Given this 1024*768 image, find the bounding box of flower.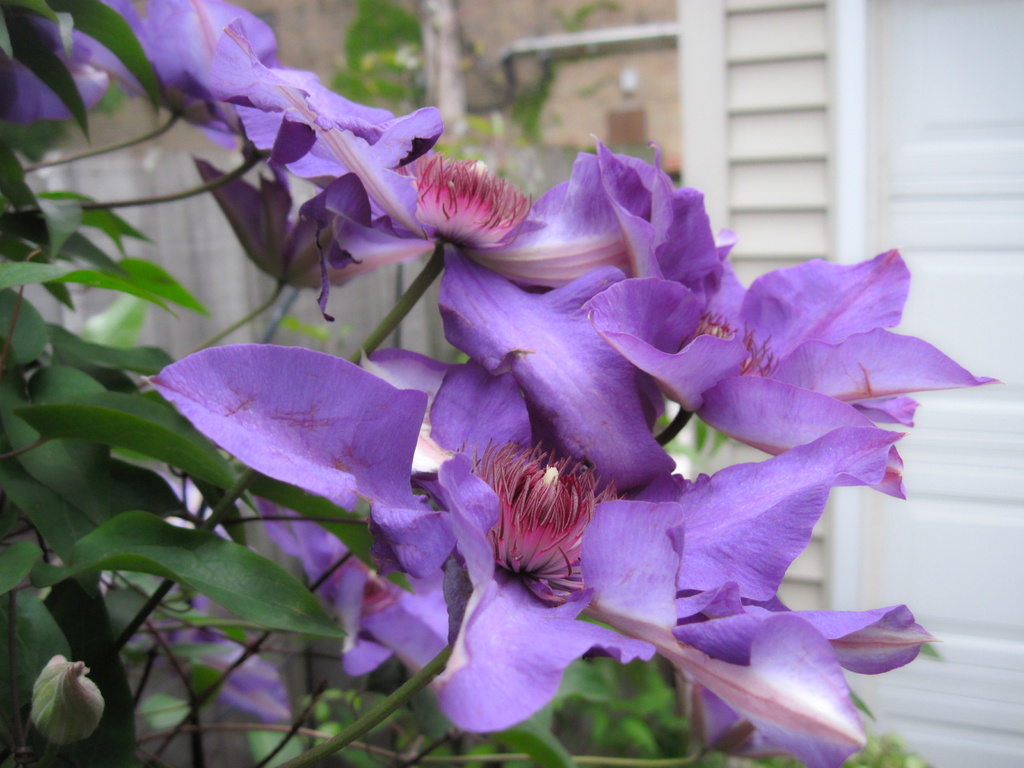
0 10 110 124.
